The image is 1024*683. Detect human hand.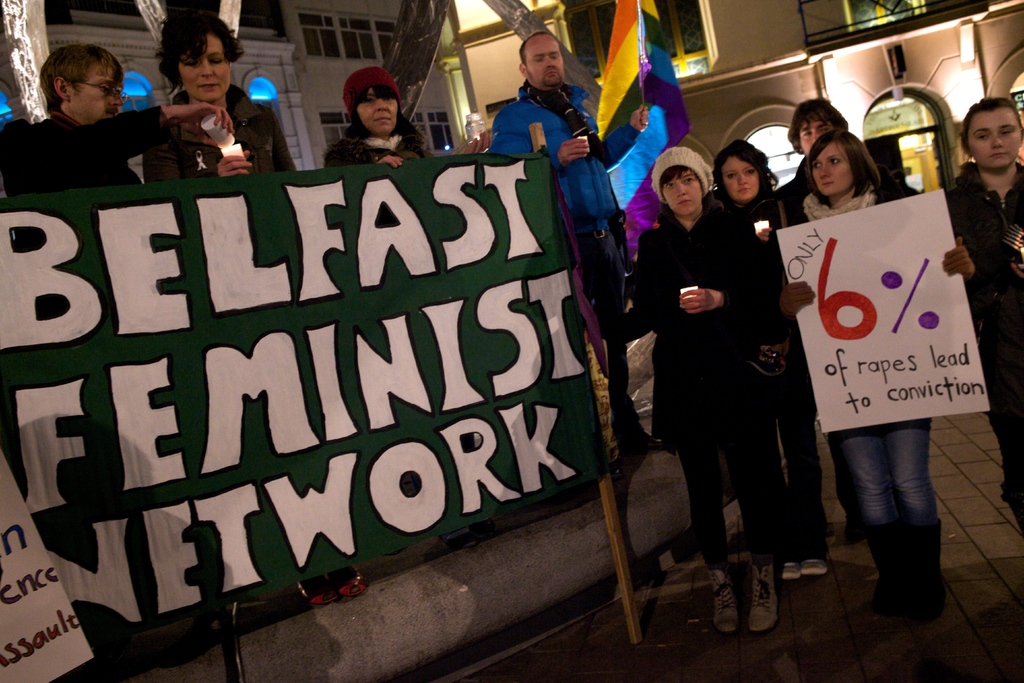
Detection: 776:273:817:322.
